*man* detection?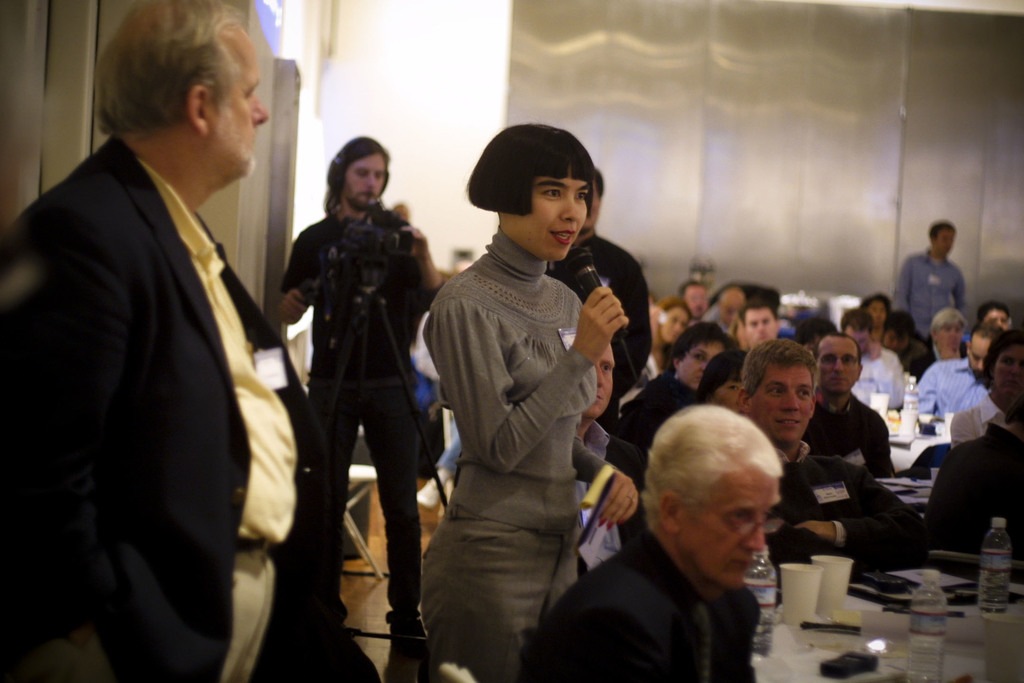
crop(843, 309, 904, 413)
